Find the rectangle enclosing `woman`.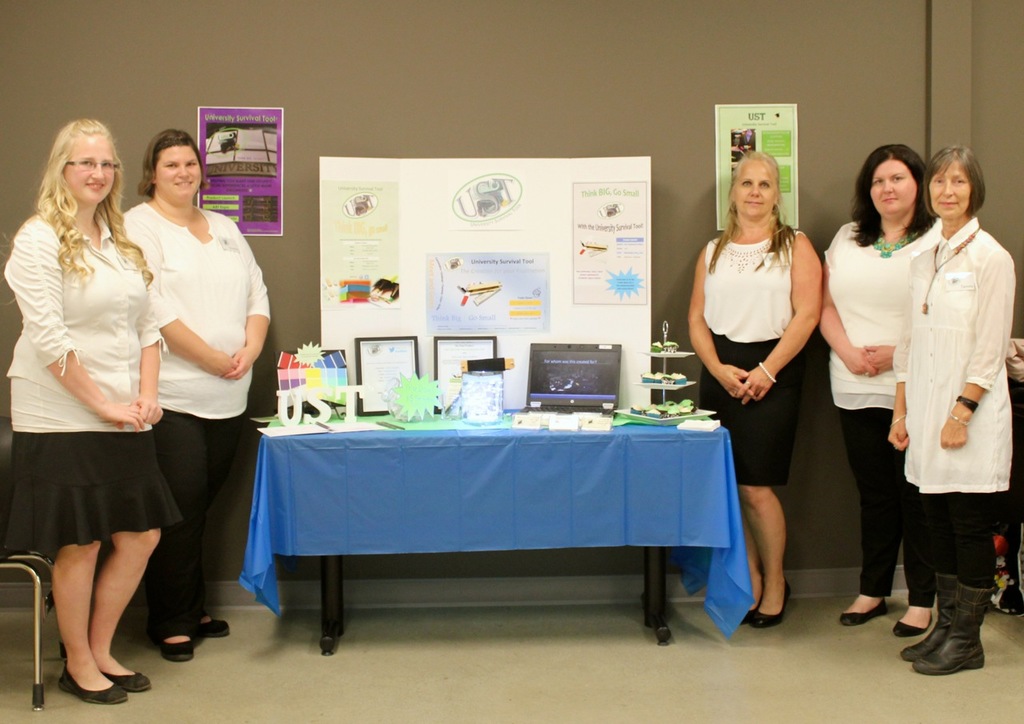
BBox(684, 150, 826, 630).
